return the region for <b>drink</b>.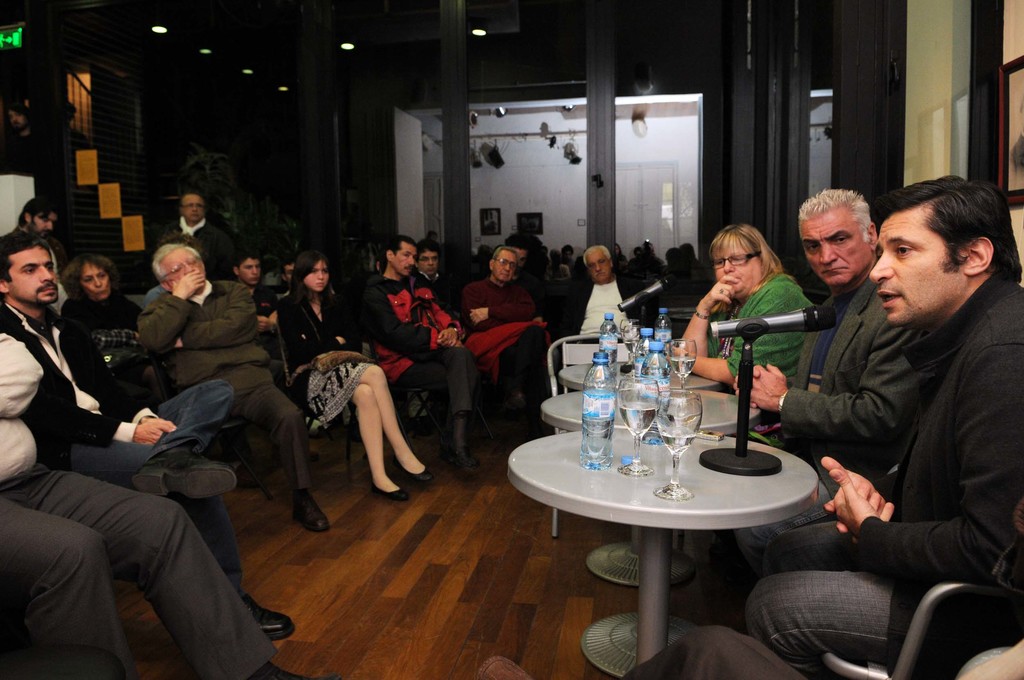
[left=660, top=429, right=698, bottom=453].
